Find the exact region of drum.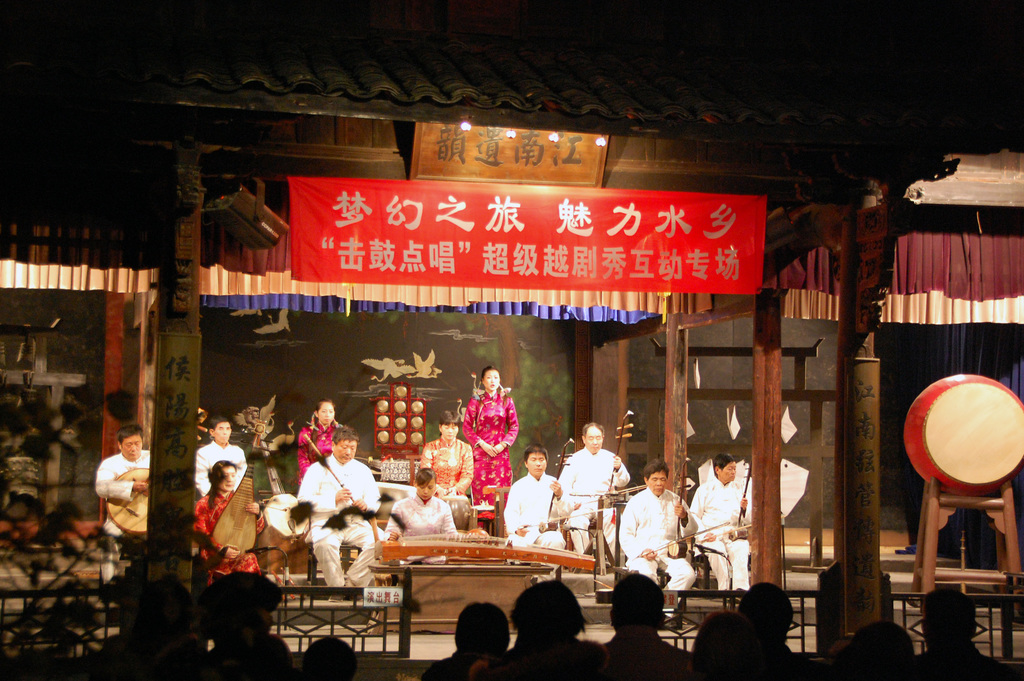
Exact region: 237 488 301 553.
